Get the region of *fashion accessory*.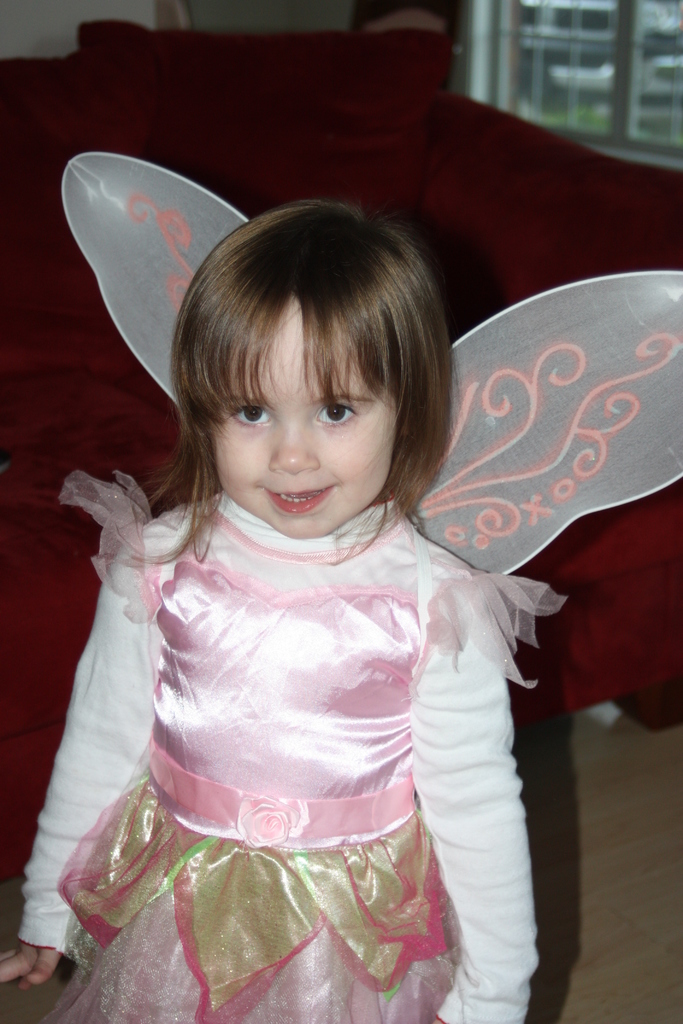
(59, 154, 682, 573).
